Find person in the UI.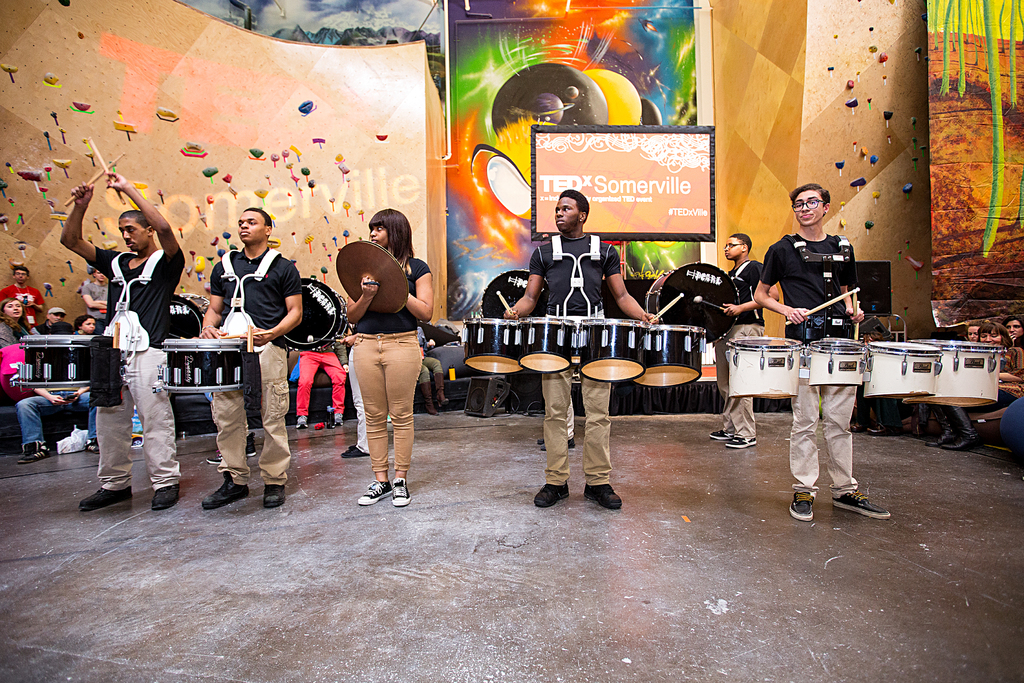
UI element at select_region(998, 317, 1023, 346).
